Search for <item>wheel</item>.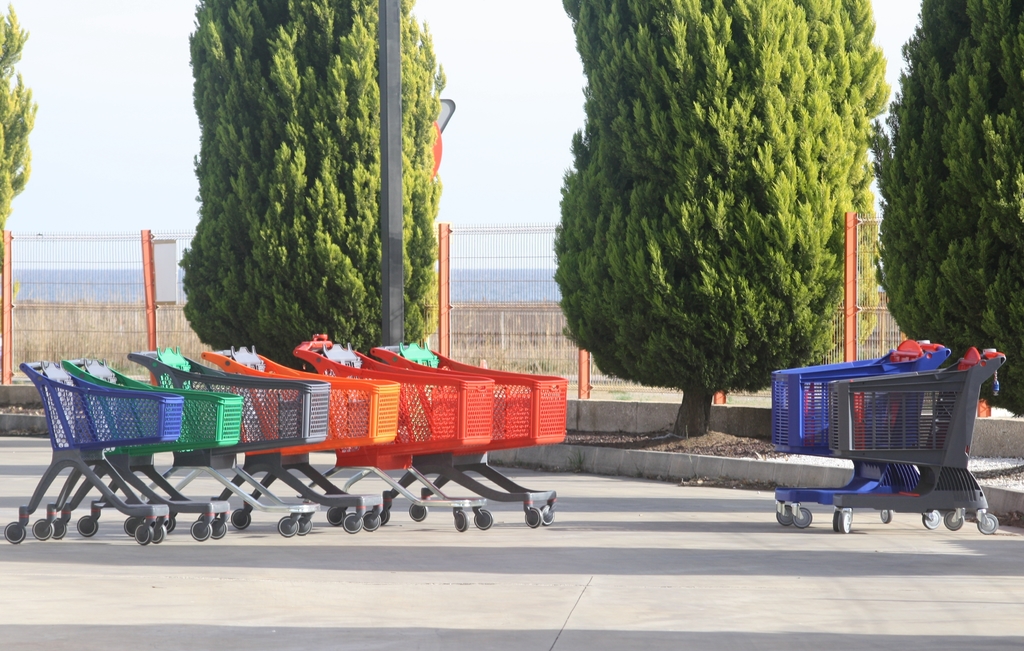
Found at [796, 507, 814, 527].
